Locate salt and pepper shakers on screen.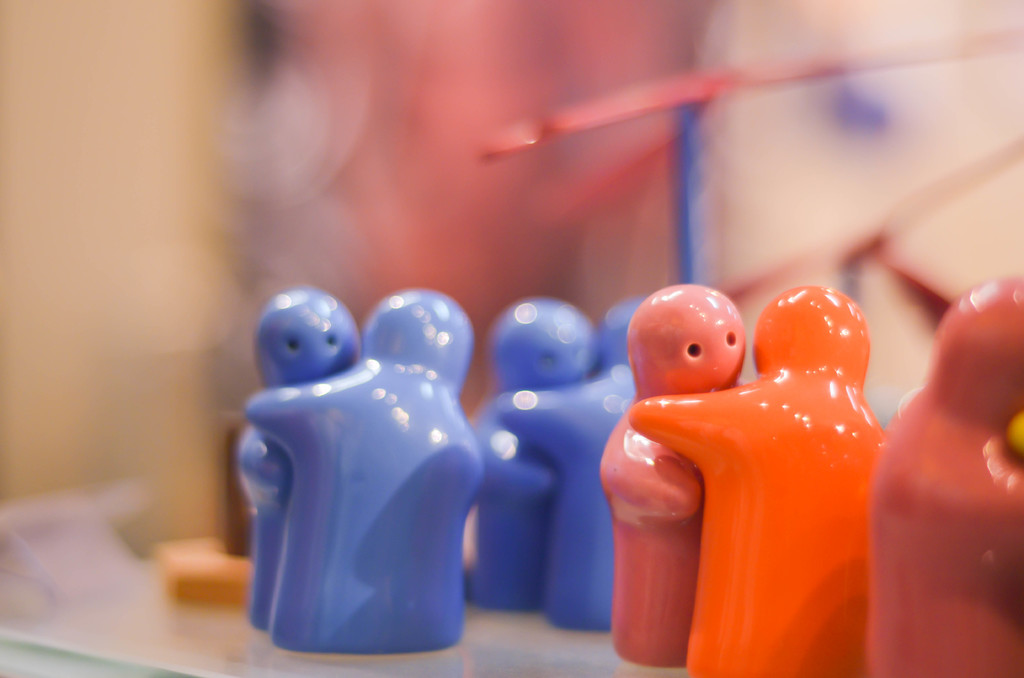
On screen at pyautogui.locateOnScreen(476, 296, 596, 603).
